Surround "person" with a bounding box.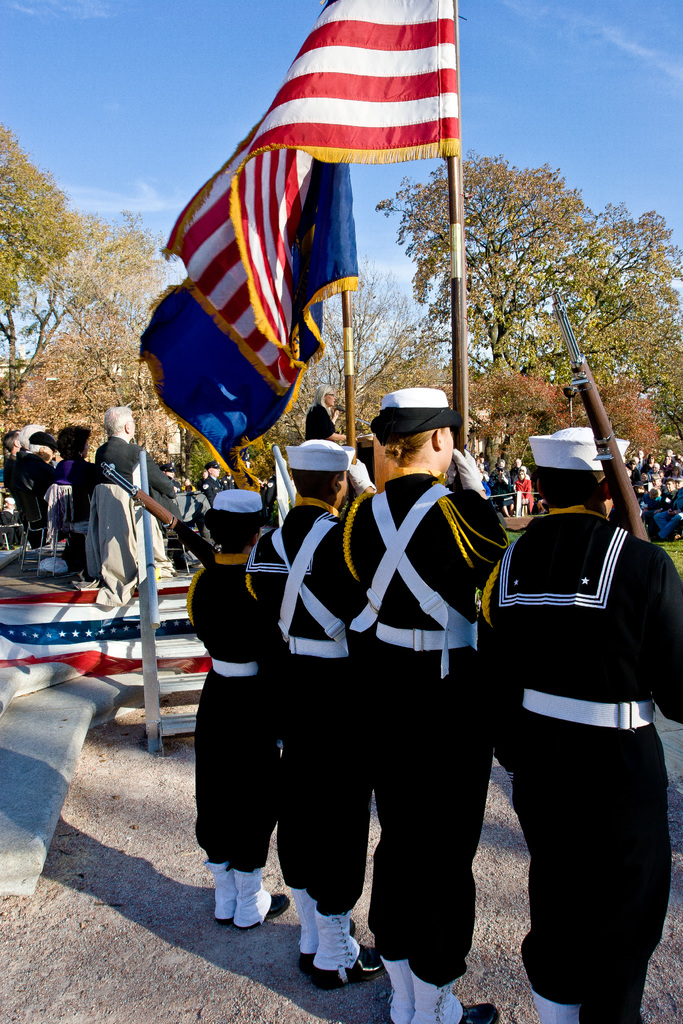
bbox(90, 407, 186, 543).
